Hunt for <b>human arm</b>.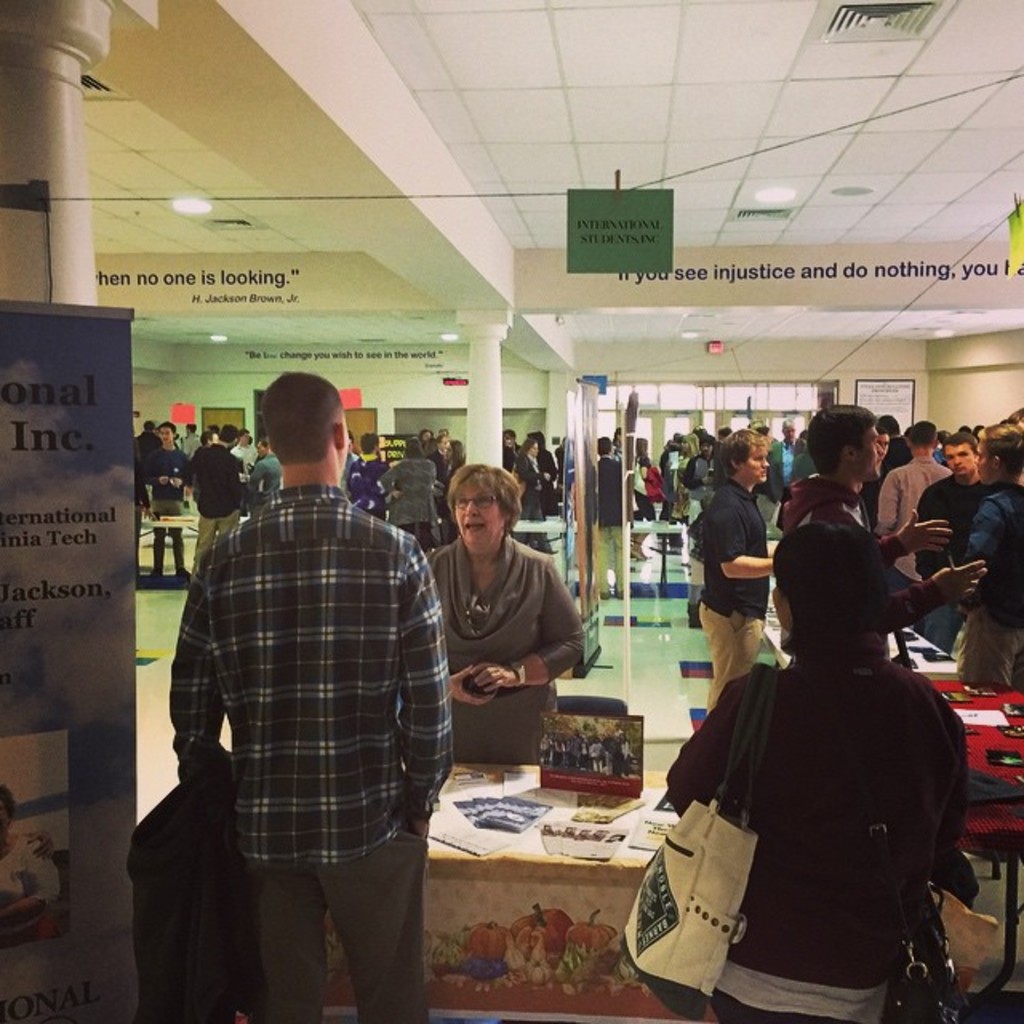
Hunted down at left=882, top=514, right=955, bottom=562.
